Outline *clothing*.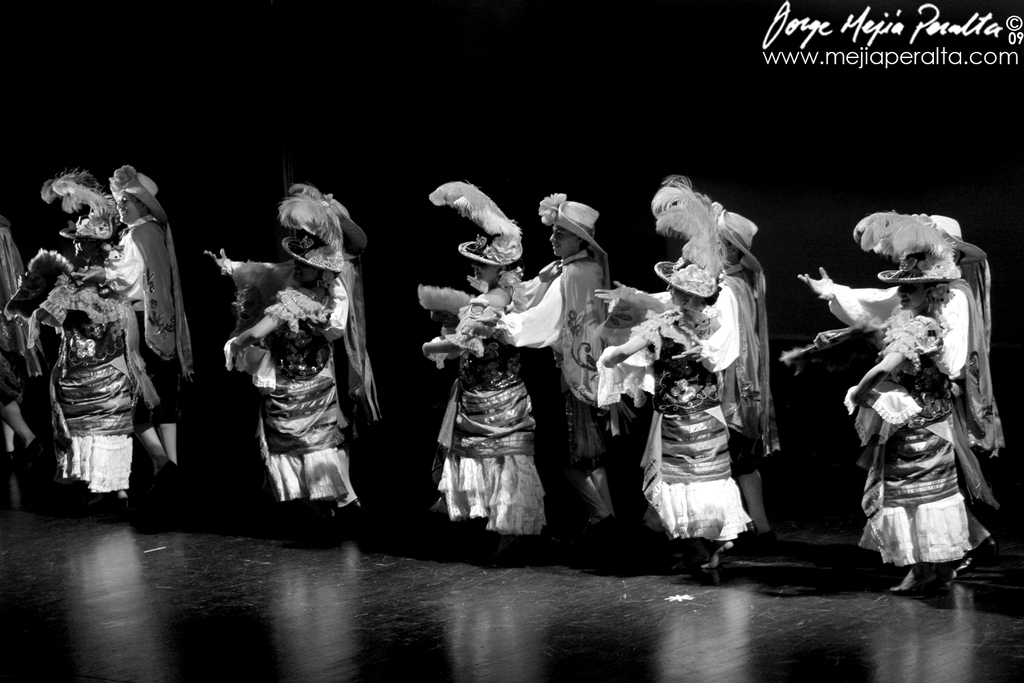
Outline: [left=90, top=202, right=190, bottom=434].
